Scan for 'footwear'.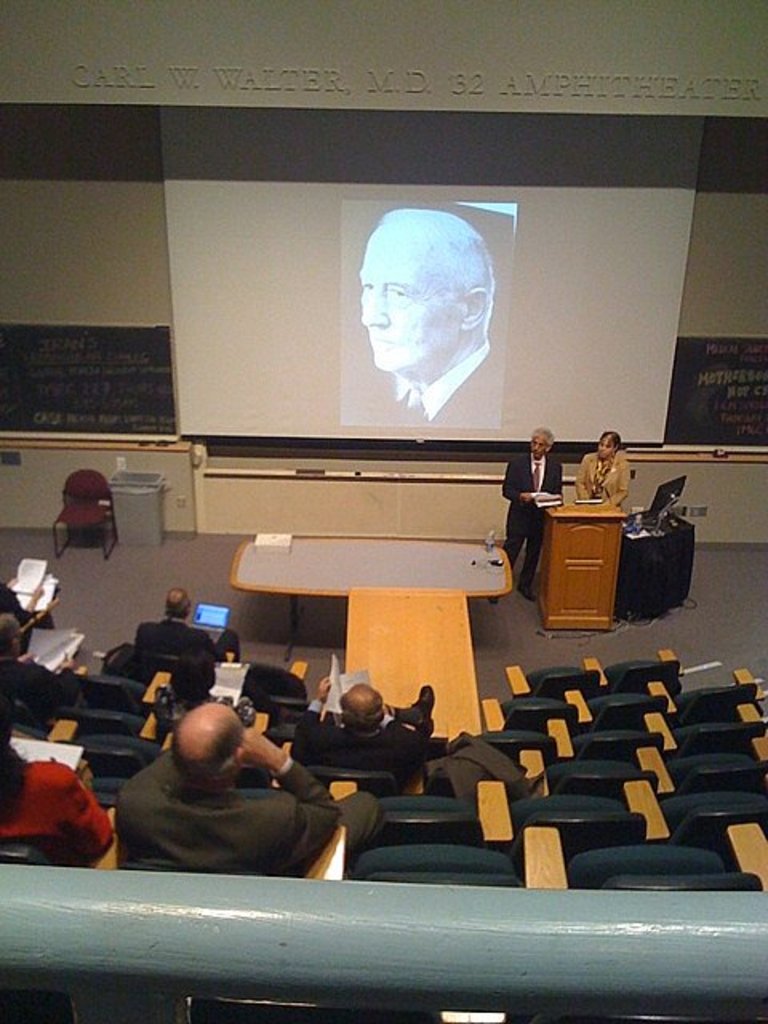
Scan result: {"x1": 520, "y1": 581, "x2": 538, "y2": 603}.
